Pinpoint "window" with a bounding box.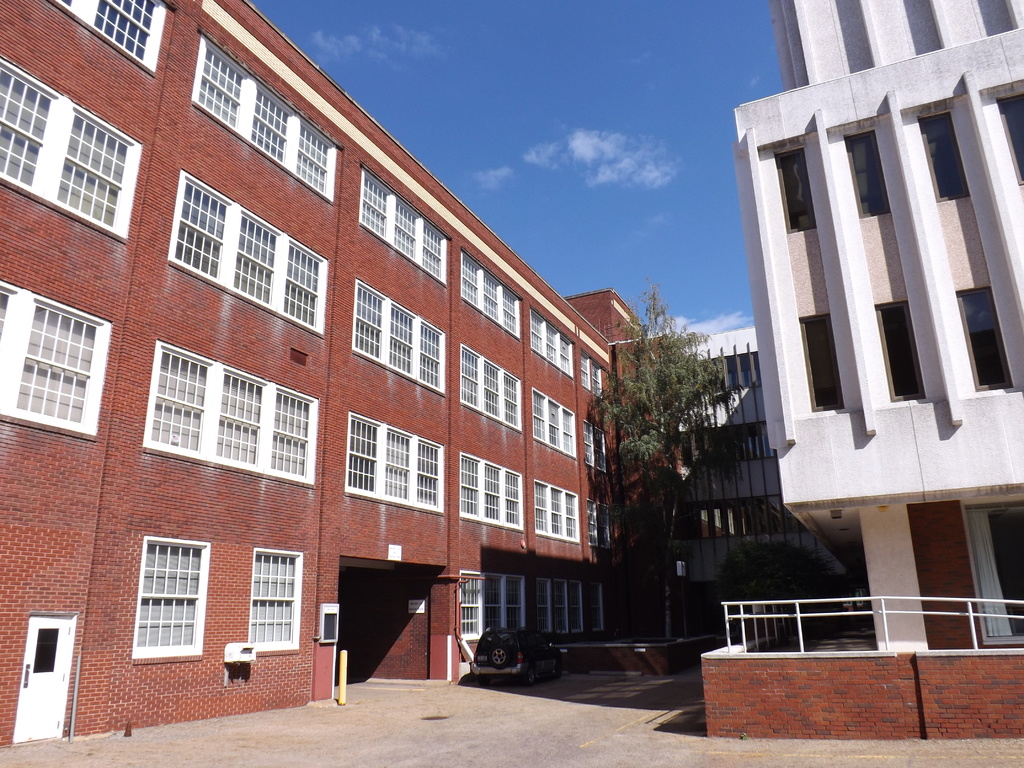
bbox=[461, 449, 523, 527].
